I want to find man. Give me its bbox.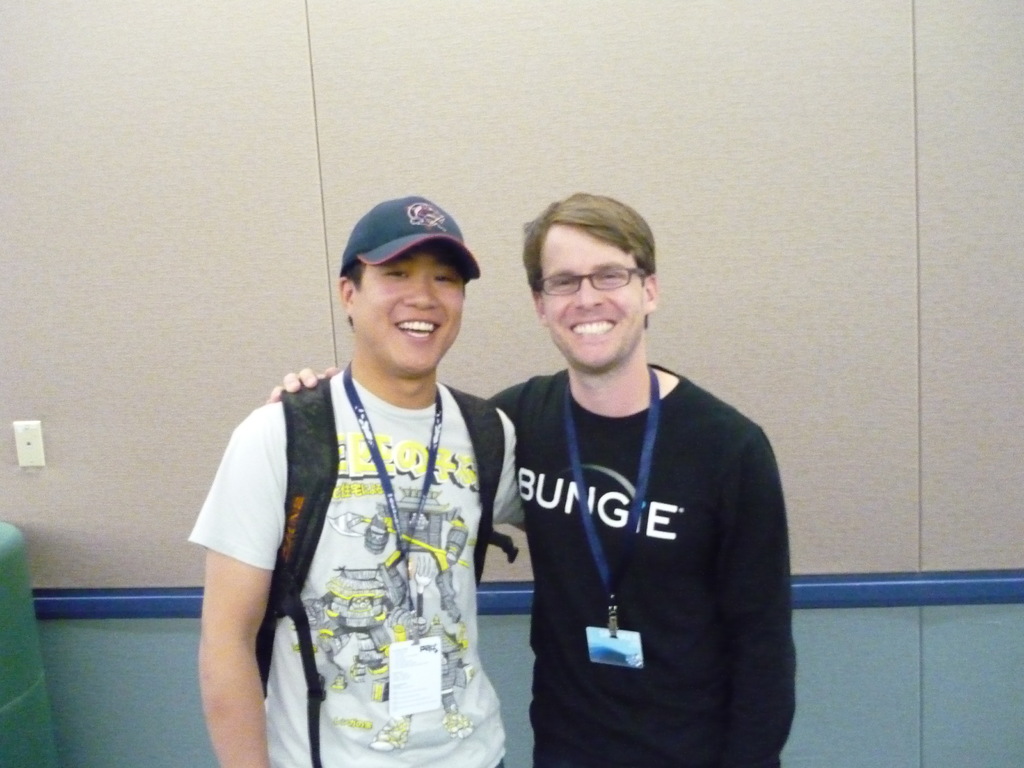
box=[267, 192, 791, 767].
